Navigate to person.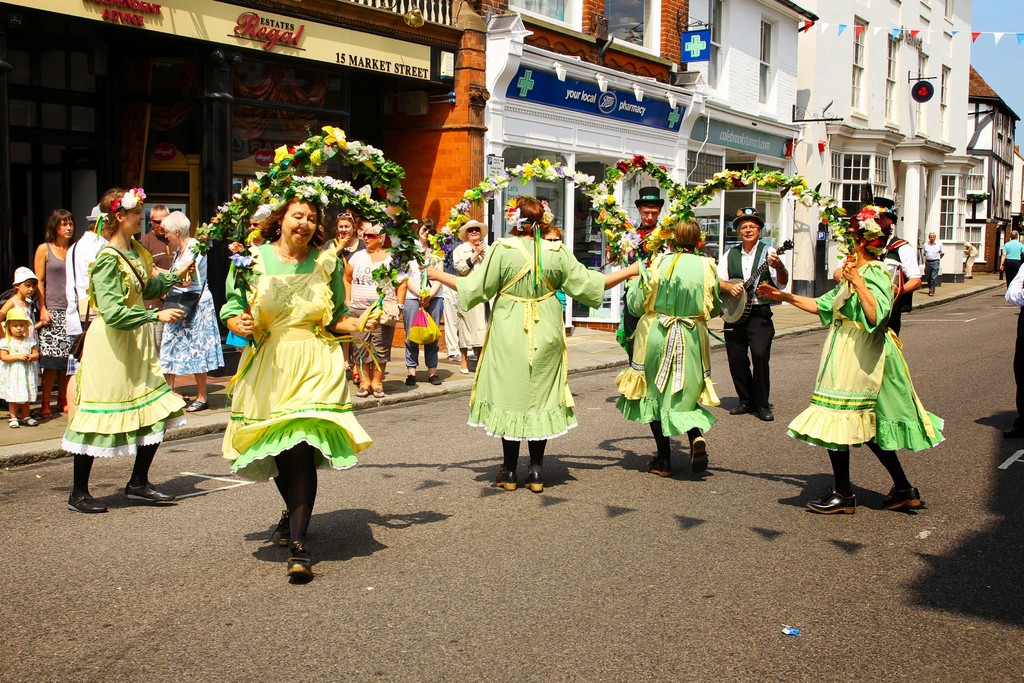
Navigation target: 439,204,469,363.
